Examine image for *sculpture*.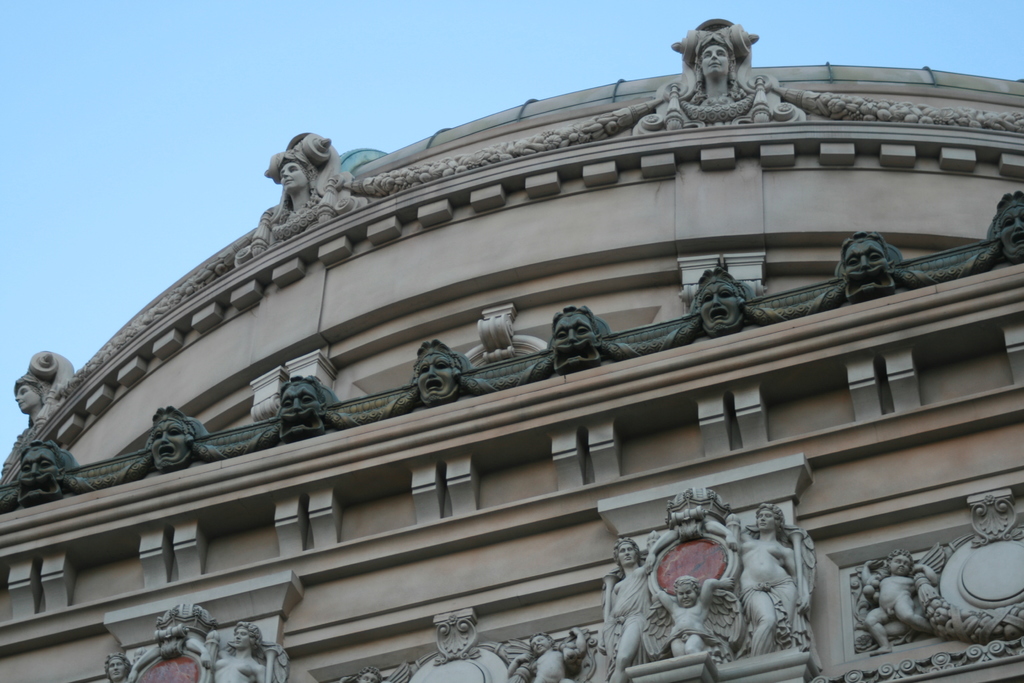
Examination result: bbox(646, 549, 733, 664).
